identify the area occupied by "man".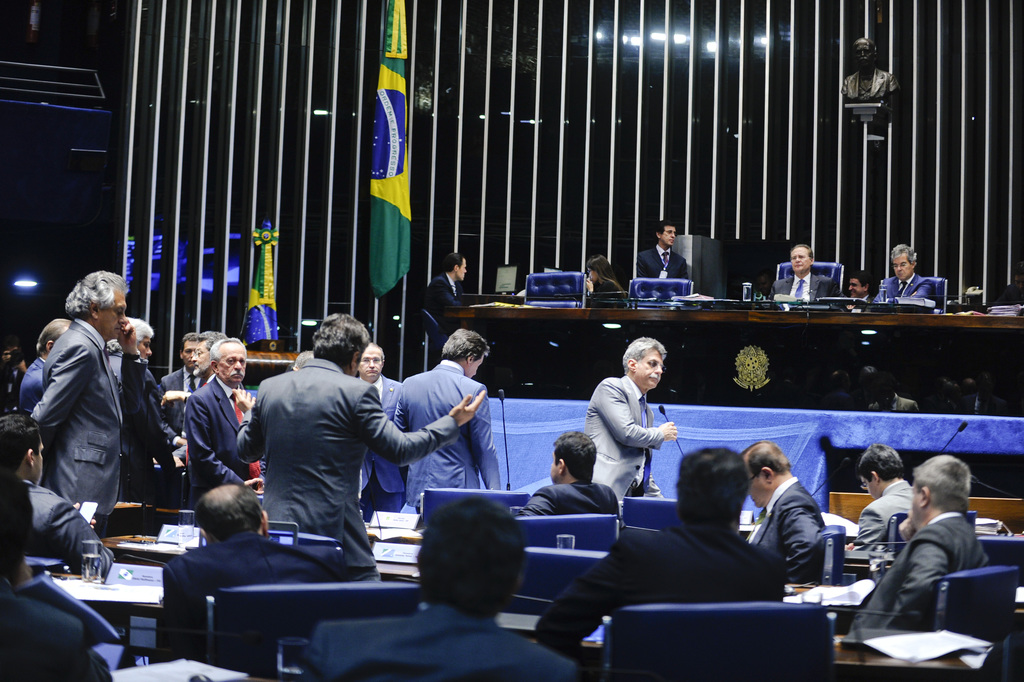
Area: 300/500/581/681.
